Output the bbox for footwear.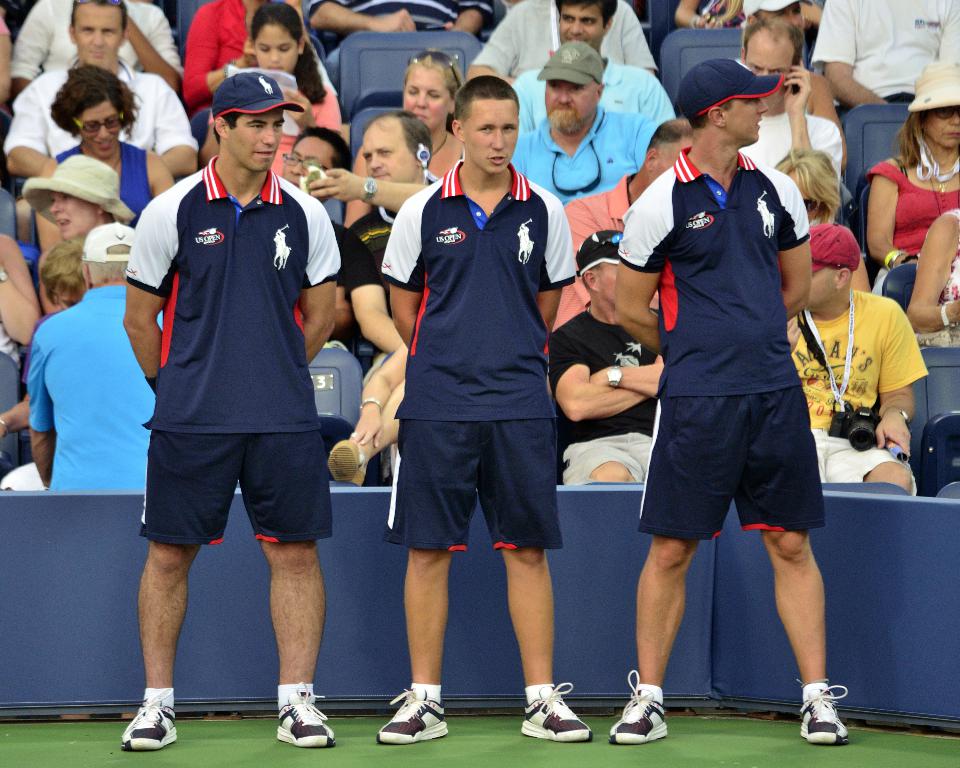
BBox(118, 694, 177, 749).
